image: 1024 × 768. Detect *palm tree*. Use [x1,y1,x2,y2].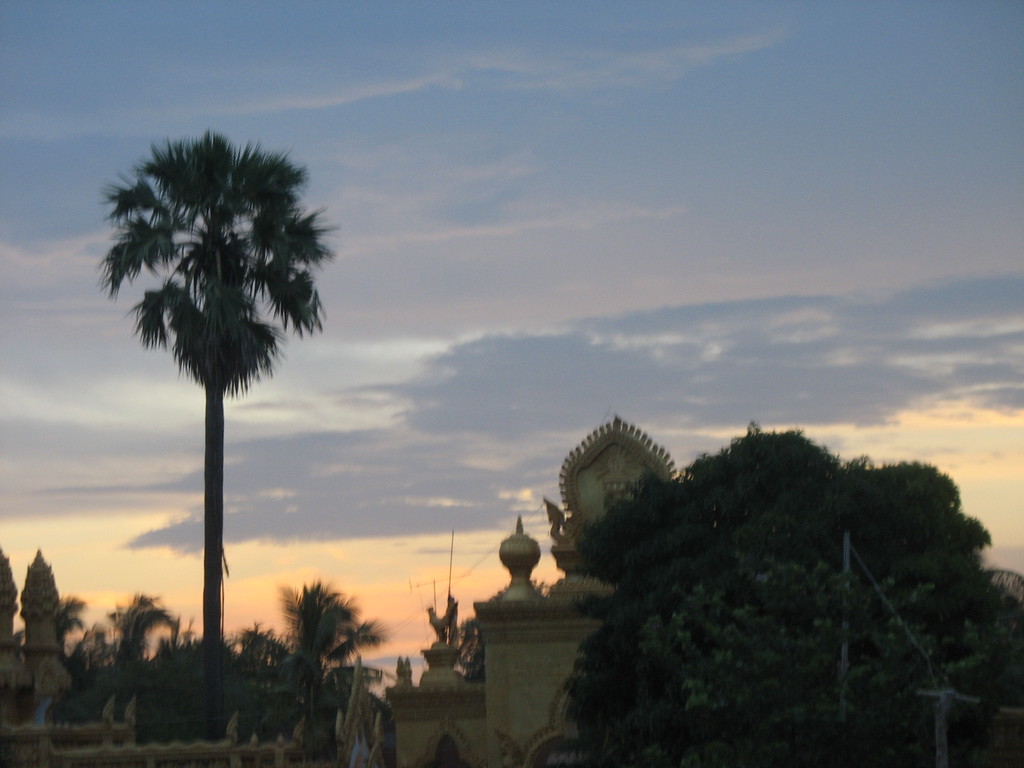
[305,589,346,716].
